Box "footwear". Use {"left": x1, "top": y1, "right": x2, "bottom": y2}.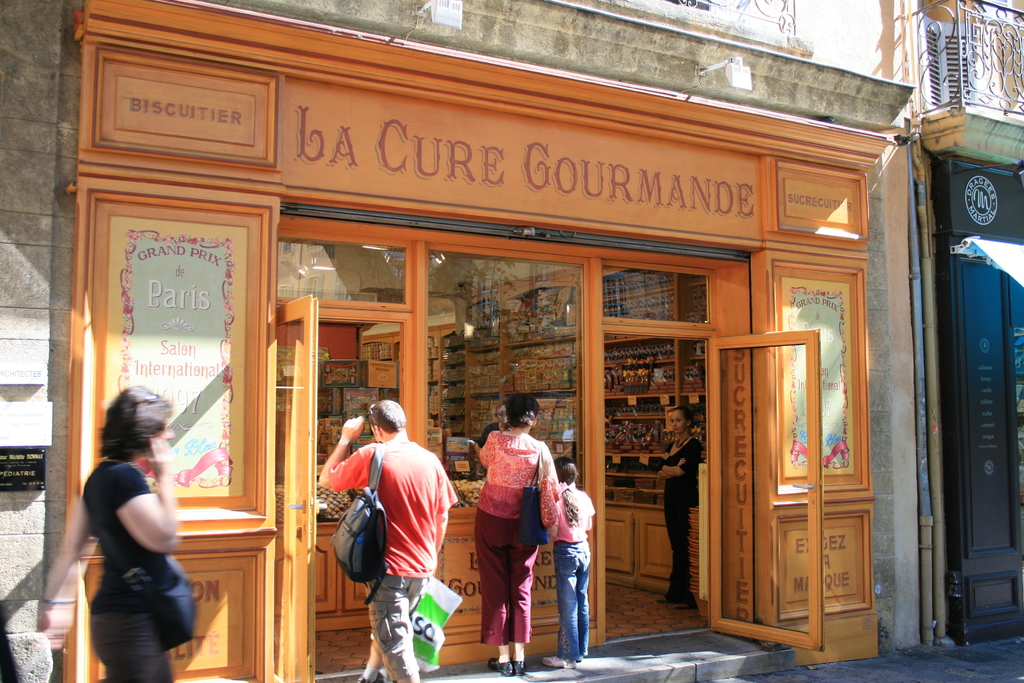
{"left": 577, "top": 656, "right": 581, "bottom": 657}.
